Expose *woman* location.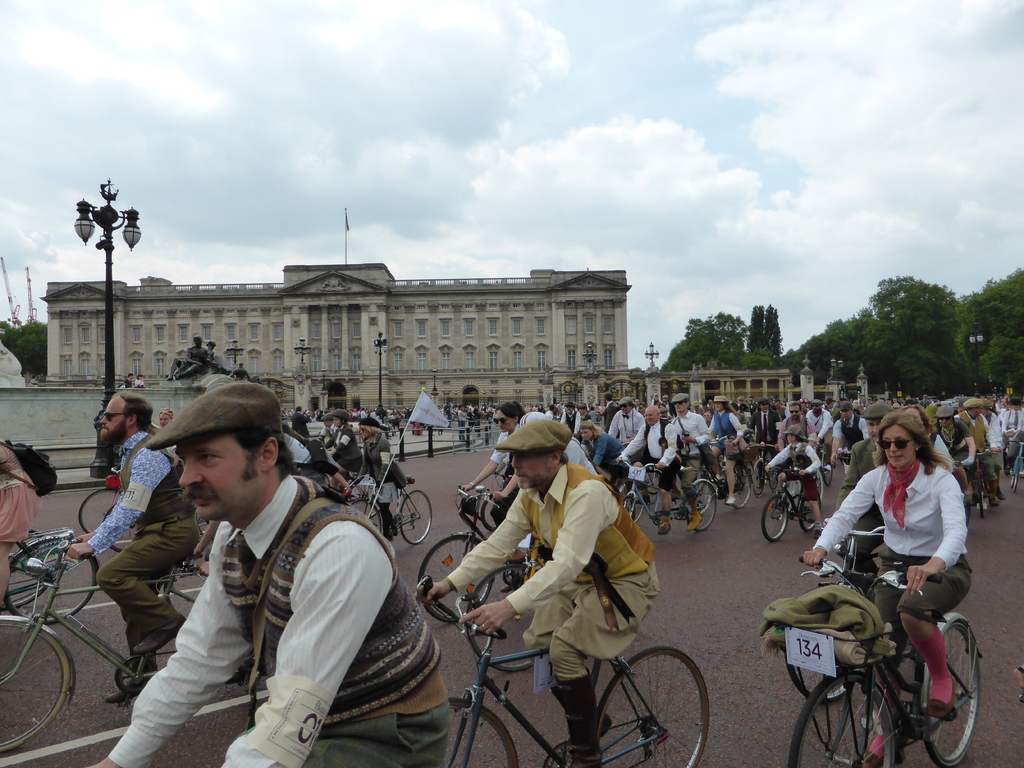
Exposed at (803, 417, 968, 767).
